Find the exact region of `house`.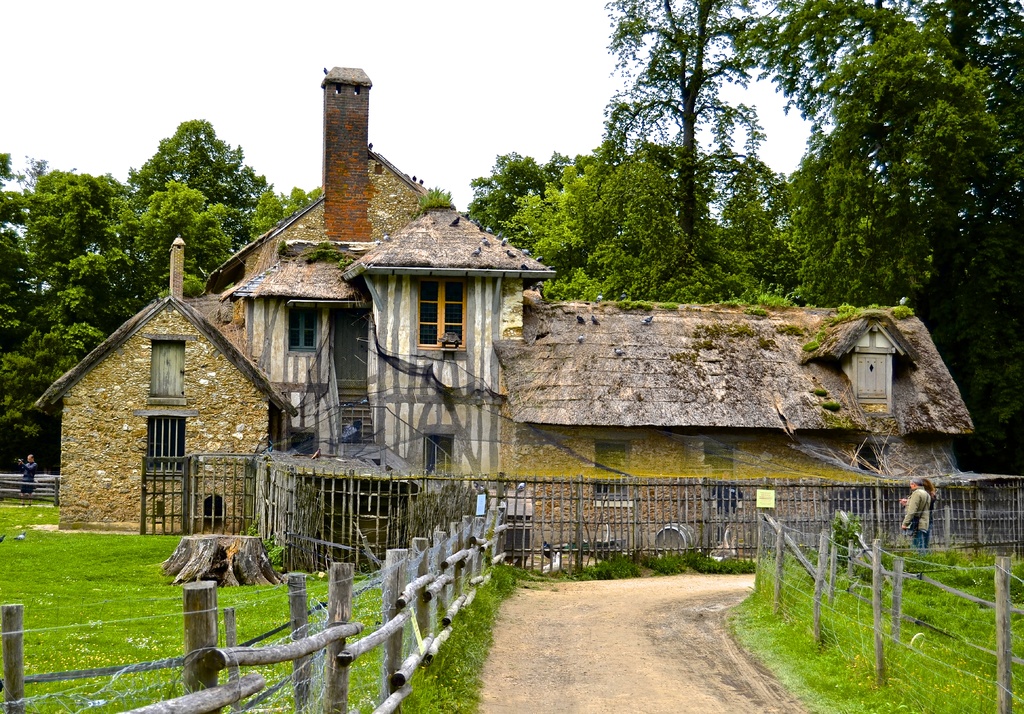
Exact region: [39,61,983,566].
